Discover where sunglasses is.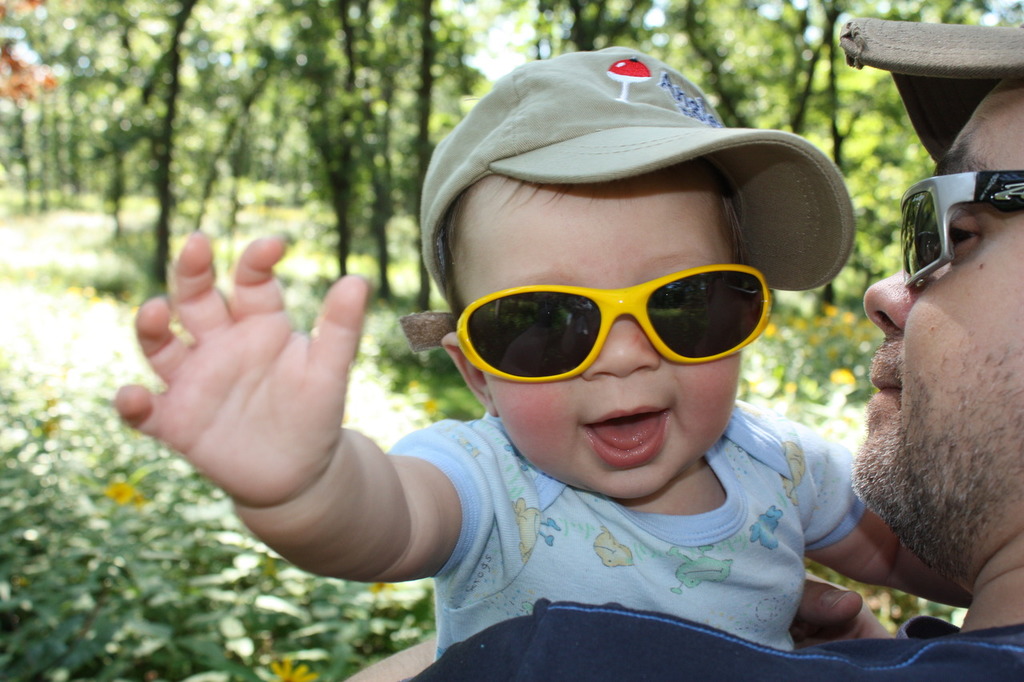
Discovered at l=899, t=174, r=1023, b=281.
